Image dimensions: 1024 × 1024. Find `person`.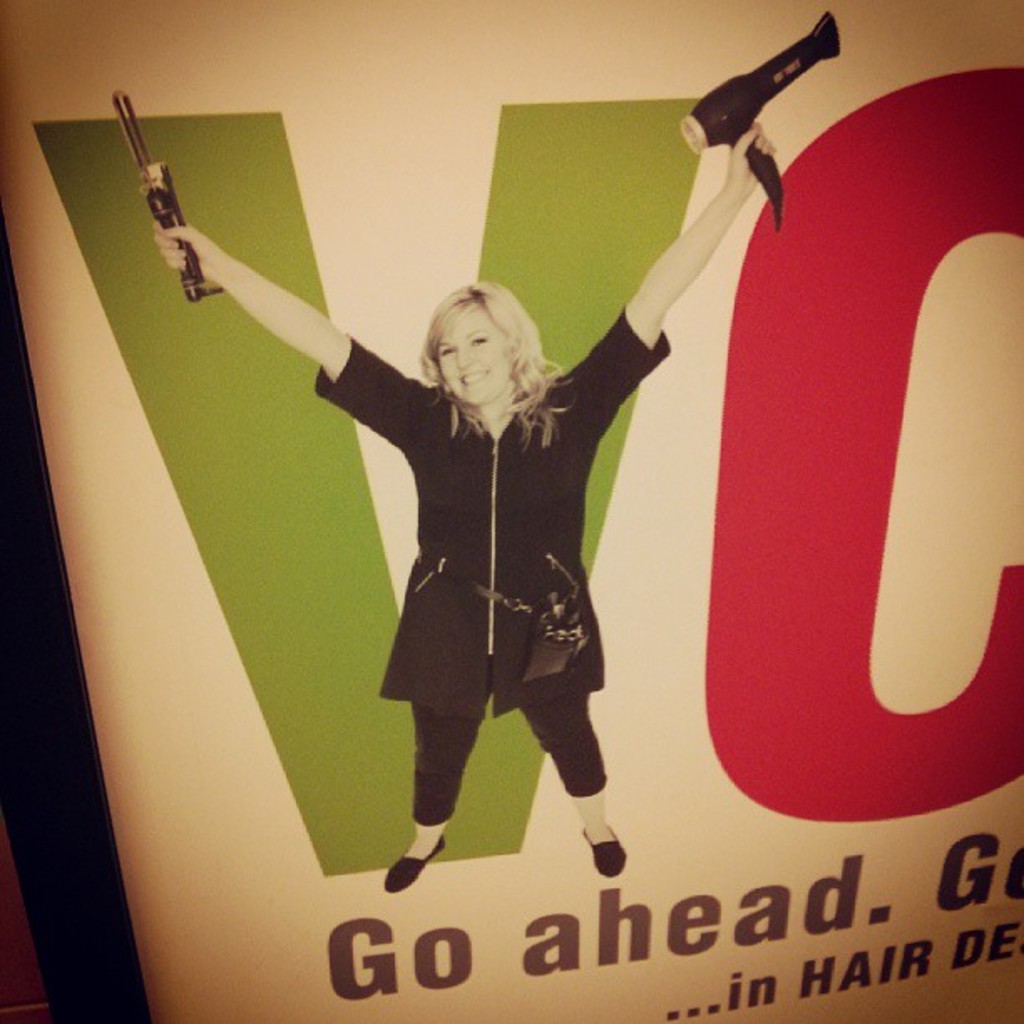
detection(152, 122, 778, 878).
